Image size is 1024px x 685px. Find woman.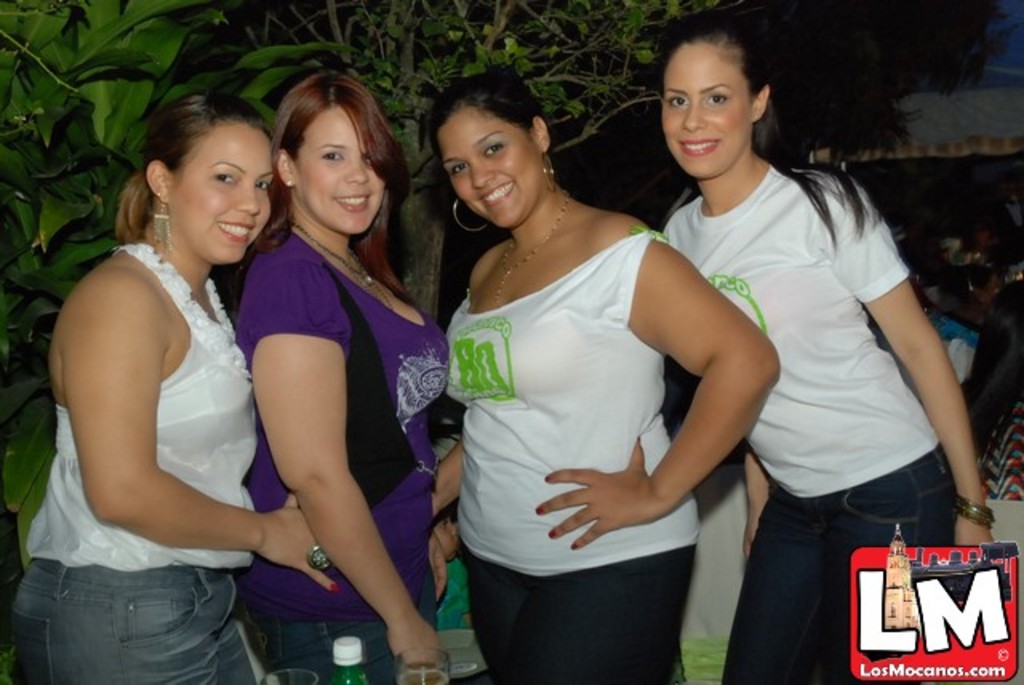
{"left": 435, "top": 58, "right": 790, "bottom": 679}.
